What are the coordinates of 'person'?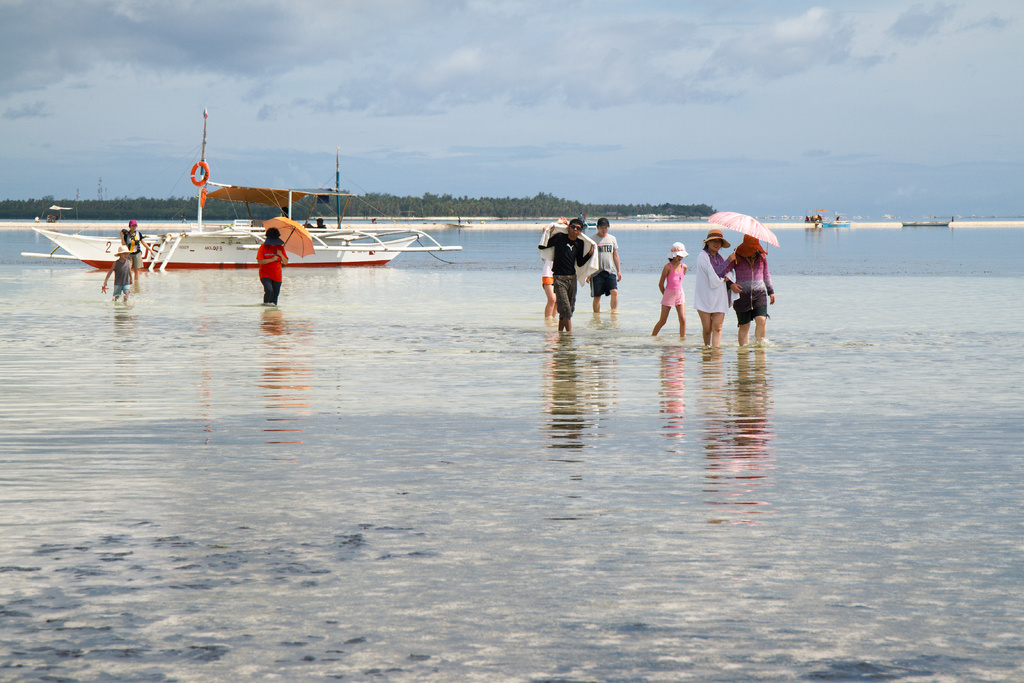
{"x1": 314, "y1": 218, "x2": 326, "y2": 229}.
